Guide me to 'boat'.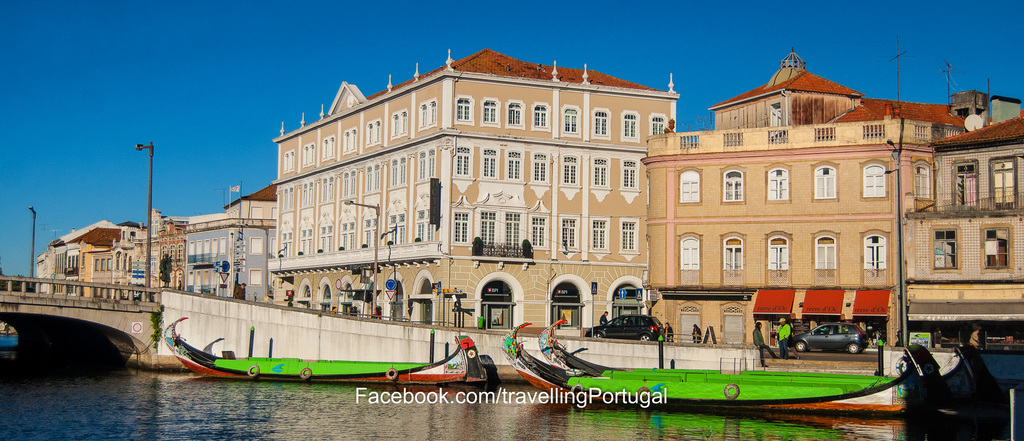
Guidance: pyautogui.locateOnScreen(502, 326, 910, 411).
